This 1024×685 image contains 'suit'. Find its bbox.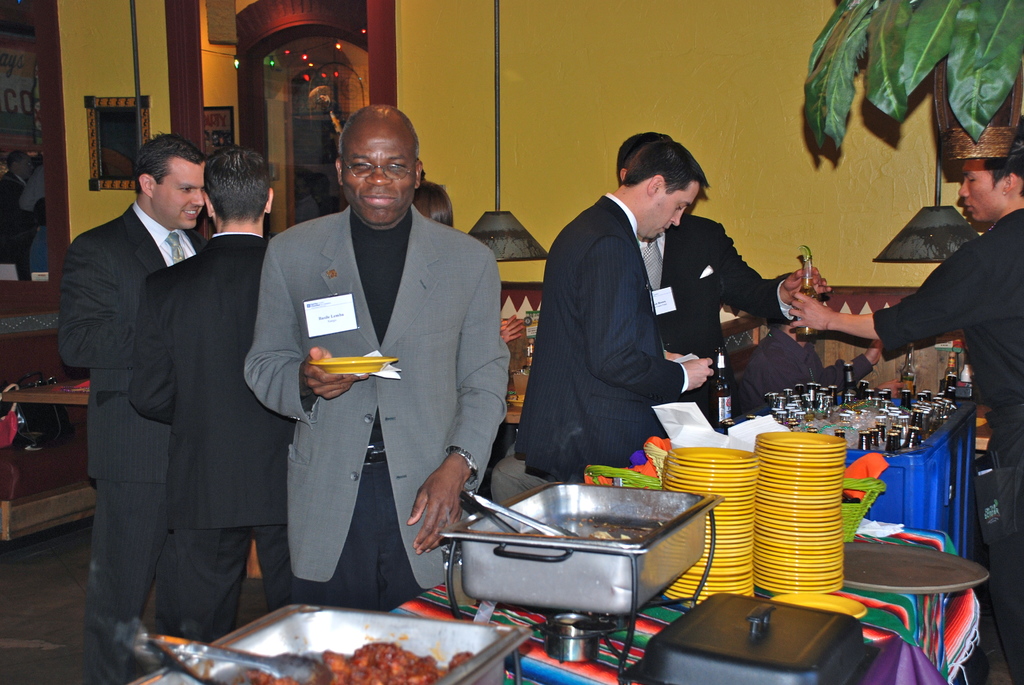
242,129,509,636.
